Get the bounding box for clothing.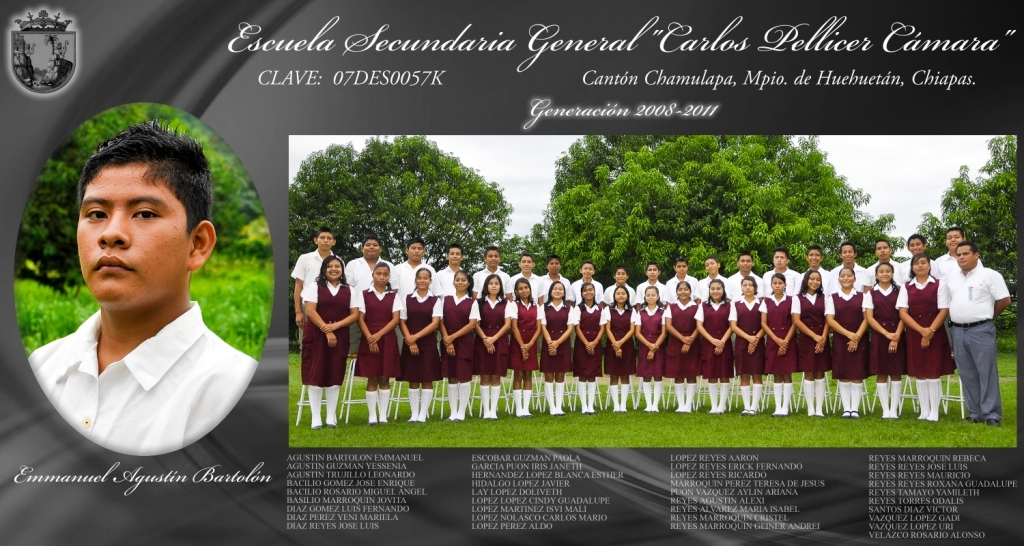
bbox(291, 249, 347, 343).
